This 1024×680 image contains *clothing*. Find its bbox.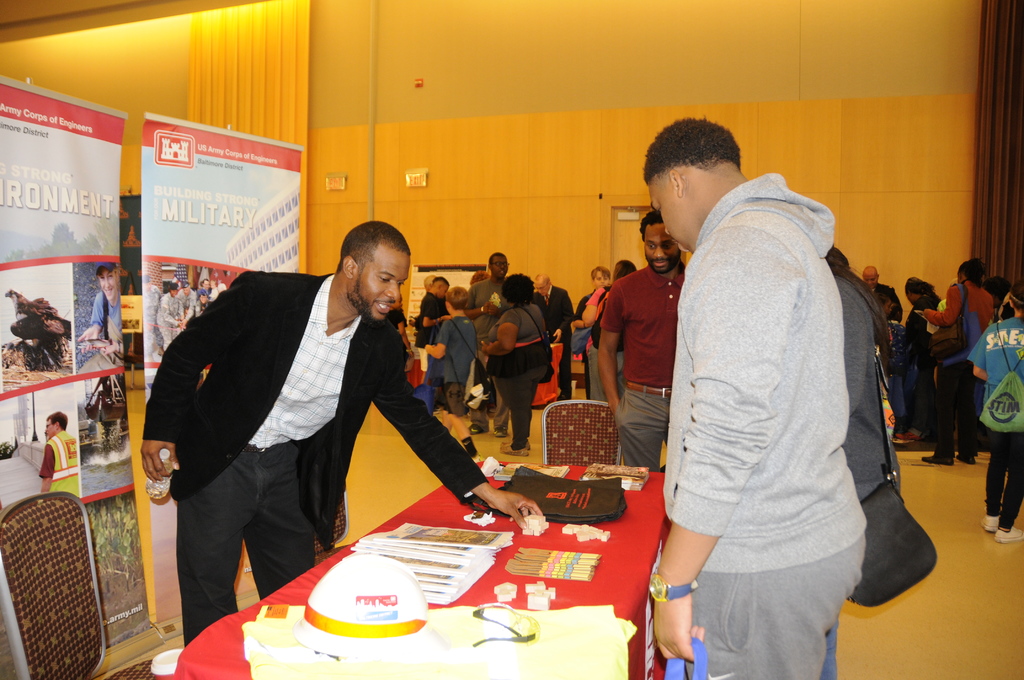
<region>819, 271, 902, 679</region>.
